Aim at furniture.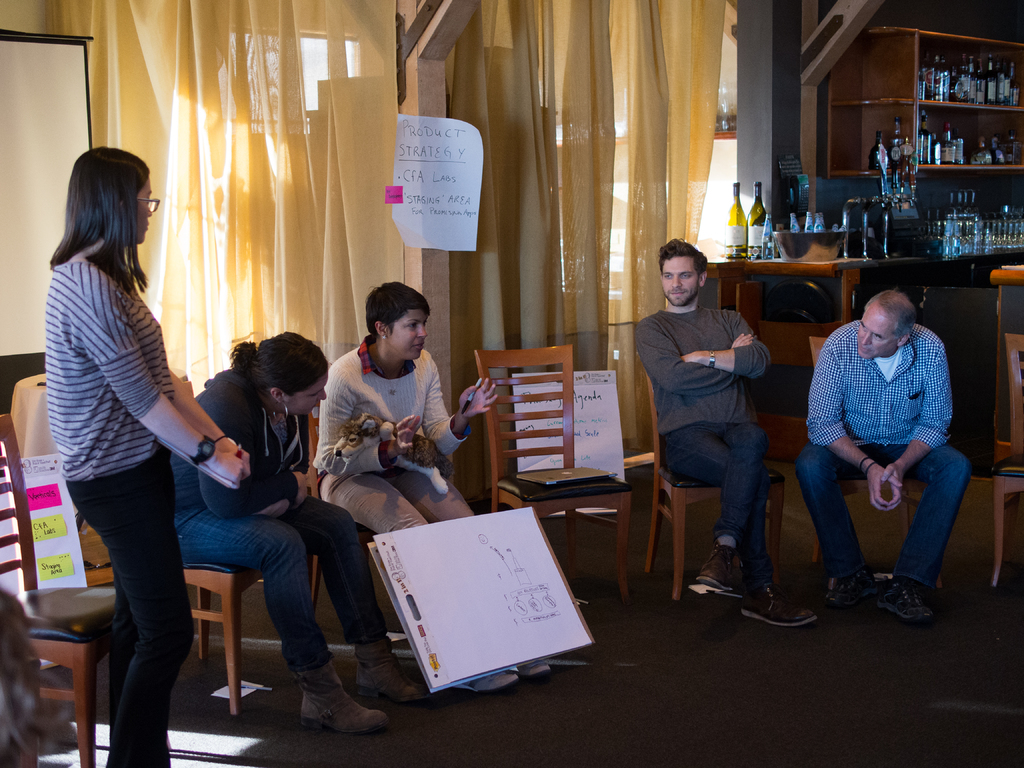
Aimed at [x1=807, y1=337, x2=946, y2=585].
